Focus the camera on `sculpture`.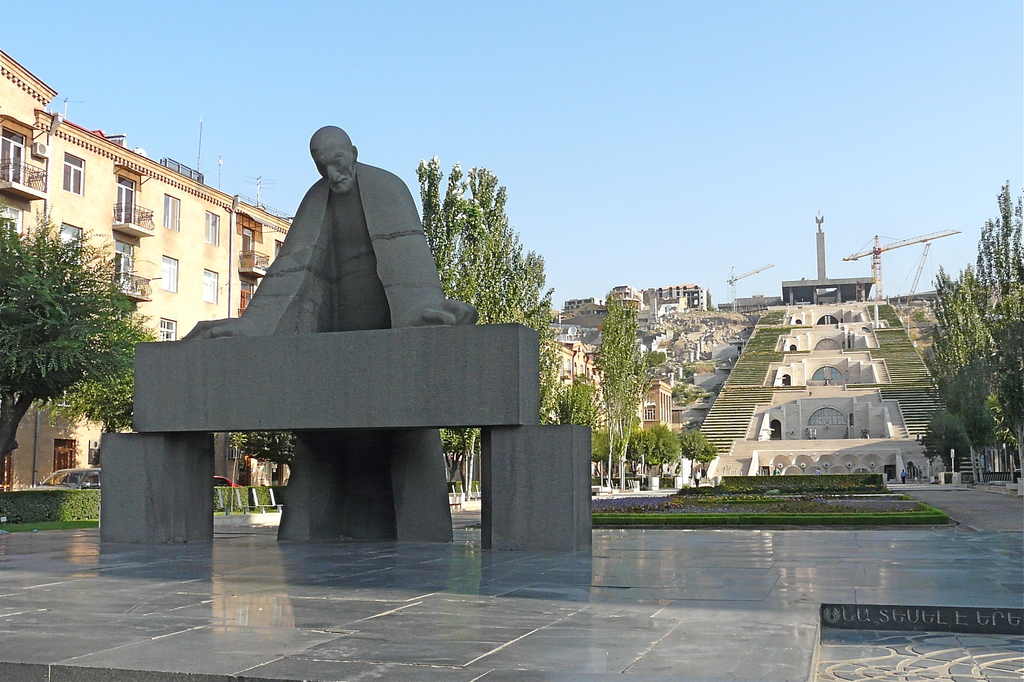
Focus region: crop(55, 108, 601, 585).
